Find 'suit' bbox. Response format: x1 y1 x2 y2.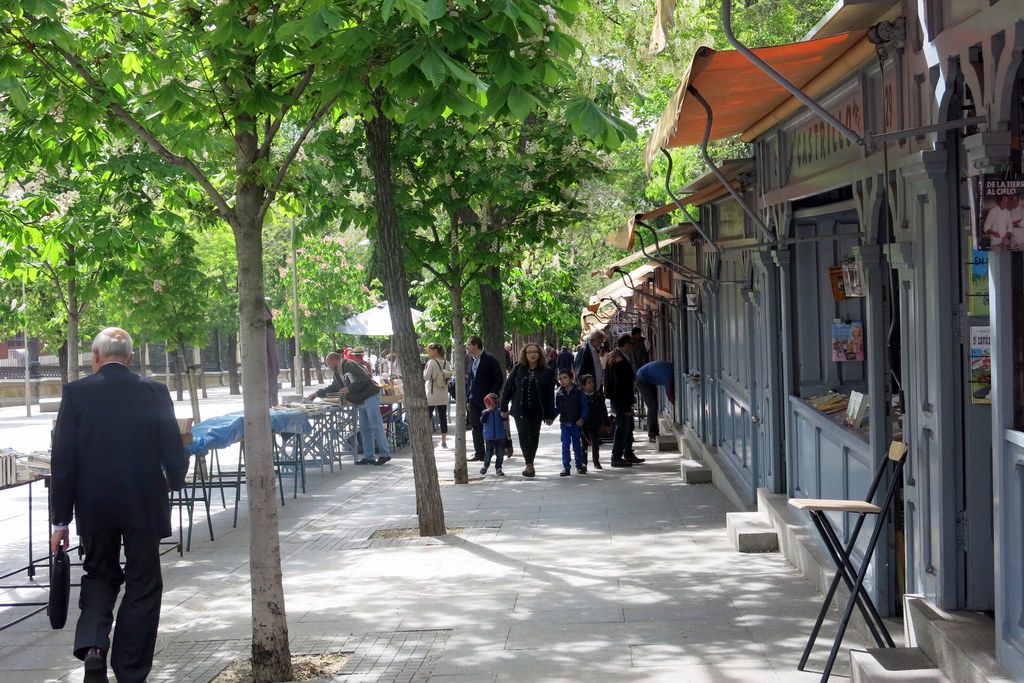
467 349 506 455.
